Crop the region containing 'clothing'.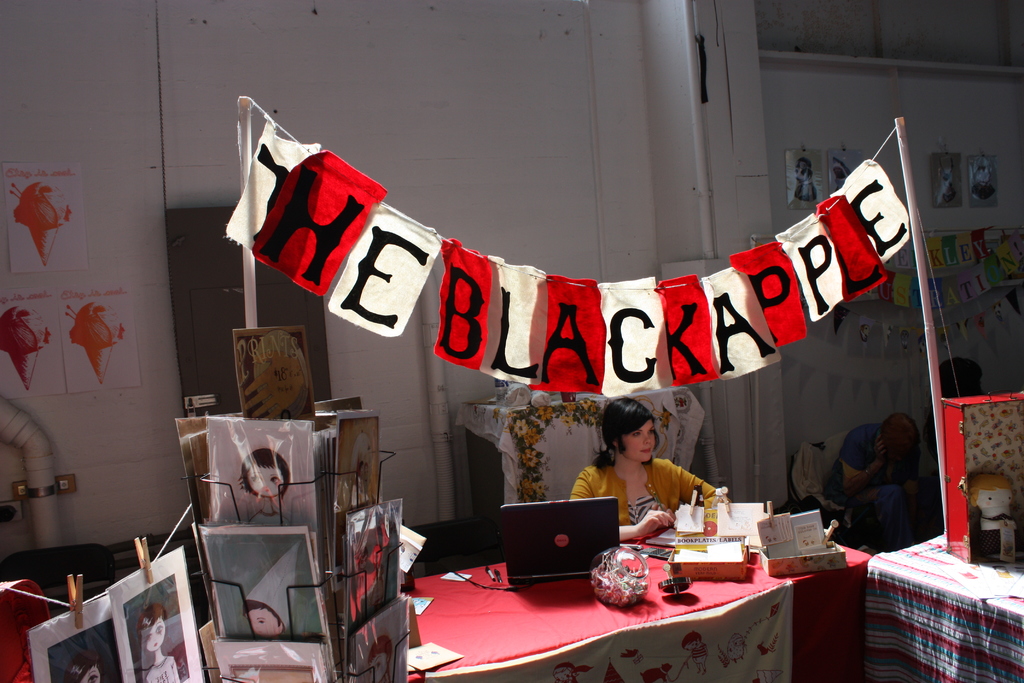
Crop region: 566,455,729,525.
